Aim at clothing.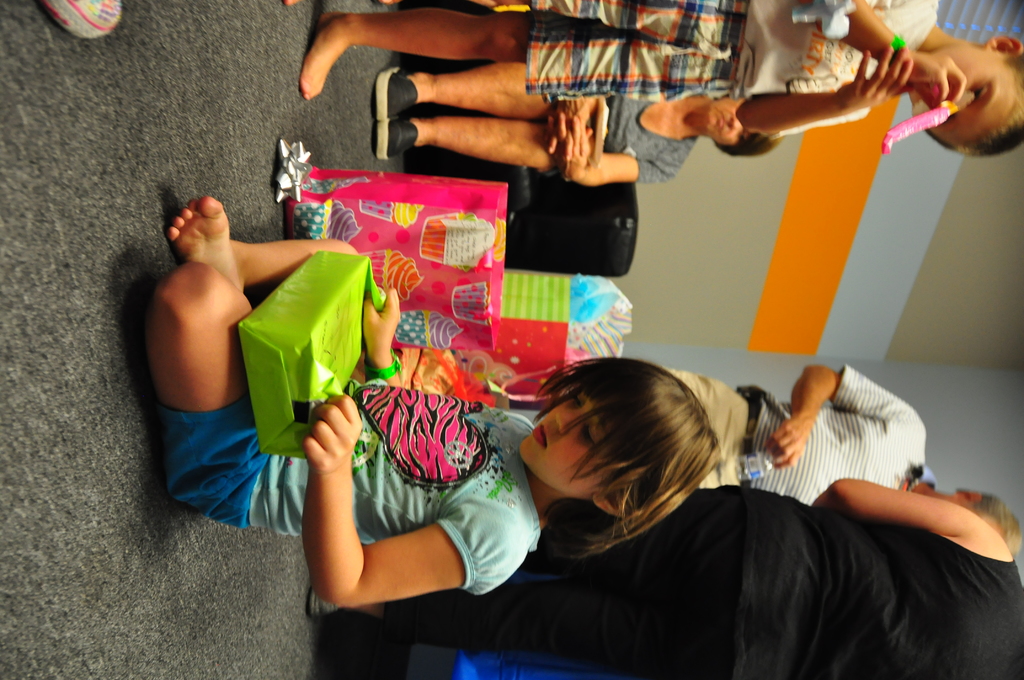
Aimed at region(387, 487, 1023, 679).
